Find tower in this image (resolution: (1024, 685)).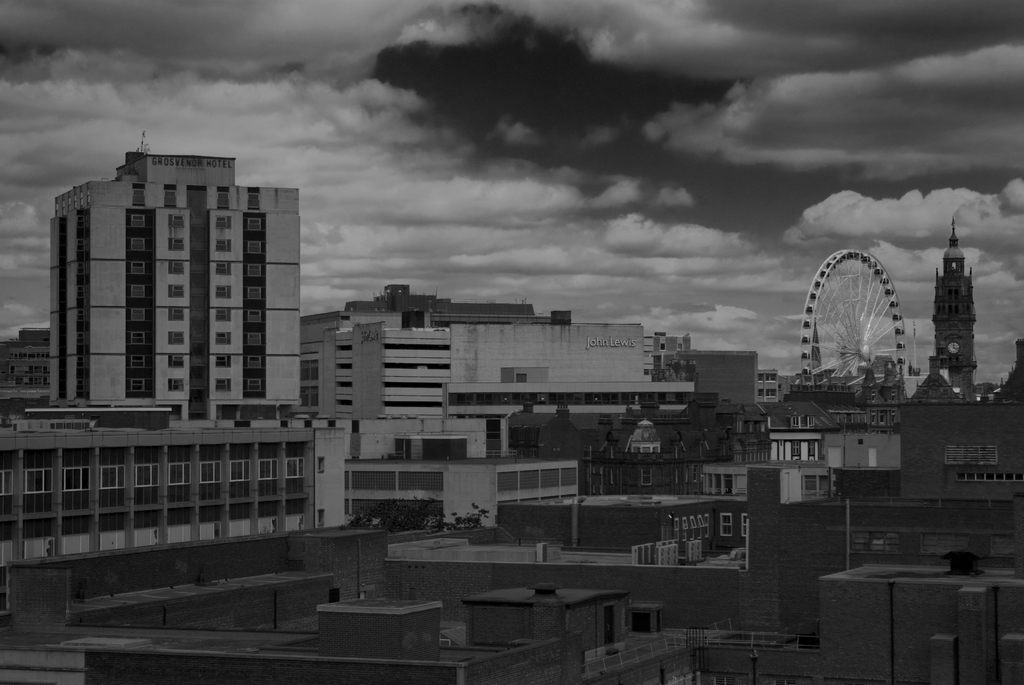
crop(931, 217, 978, 402).
